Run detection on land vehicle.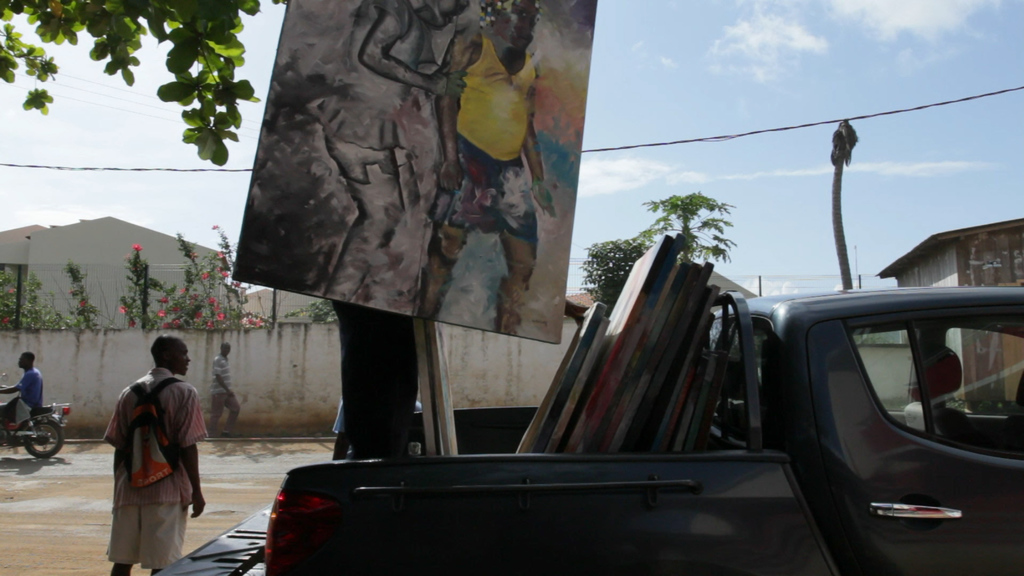
Result: 273,296,1019,563.
